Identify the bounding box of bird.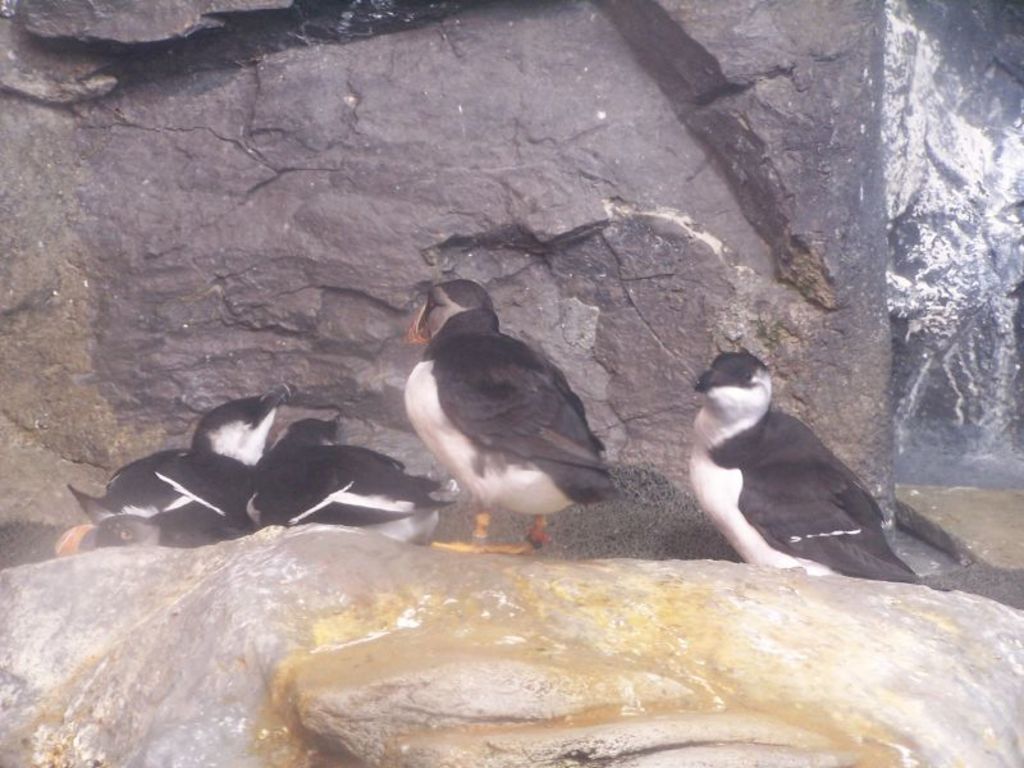
<bbox>675, 342, 922, 582</bbox>.
